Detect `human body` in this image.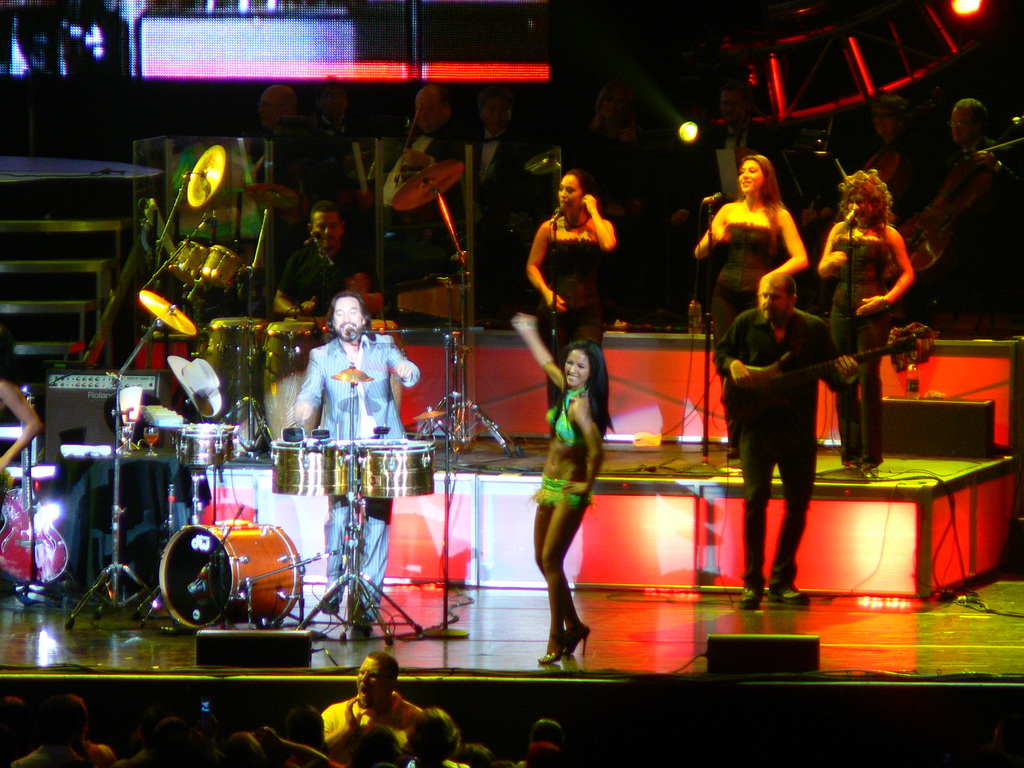
Detection: [694, 154, 810, 331].
